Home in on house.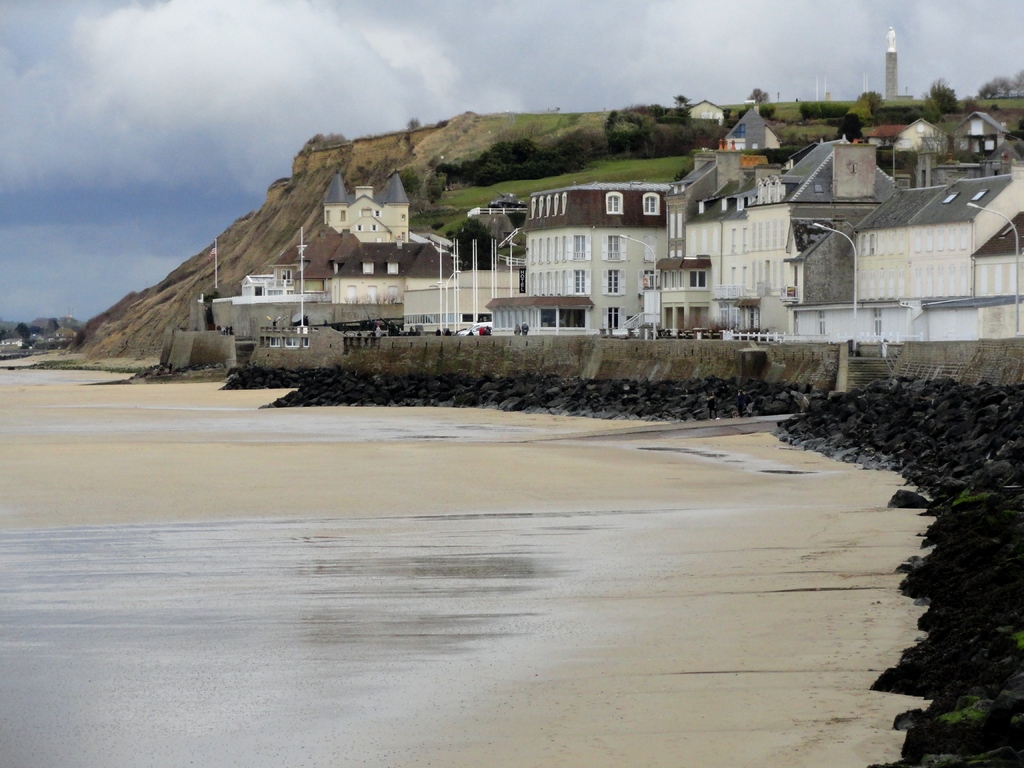
Homed in at bbox=(851, 169, 1023, 348).
